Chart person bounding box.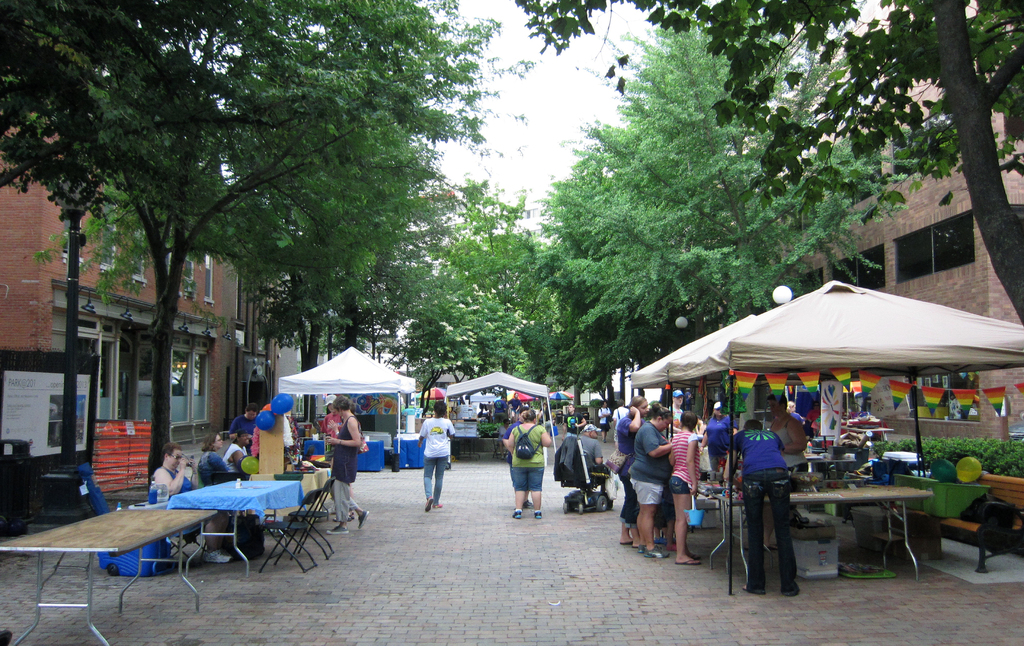
Charted: 664, 406, 701, 563.
